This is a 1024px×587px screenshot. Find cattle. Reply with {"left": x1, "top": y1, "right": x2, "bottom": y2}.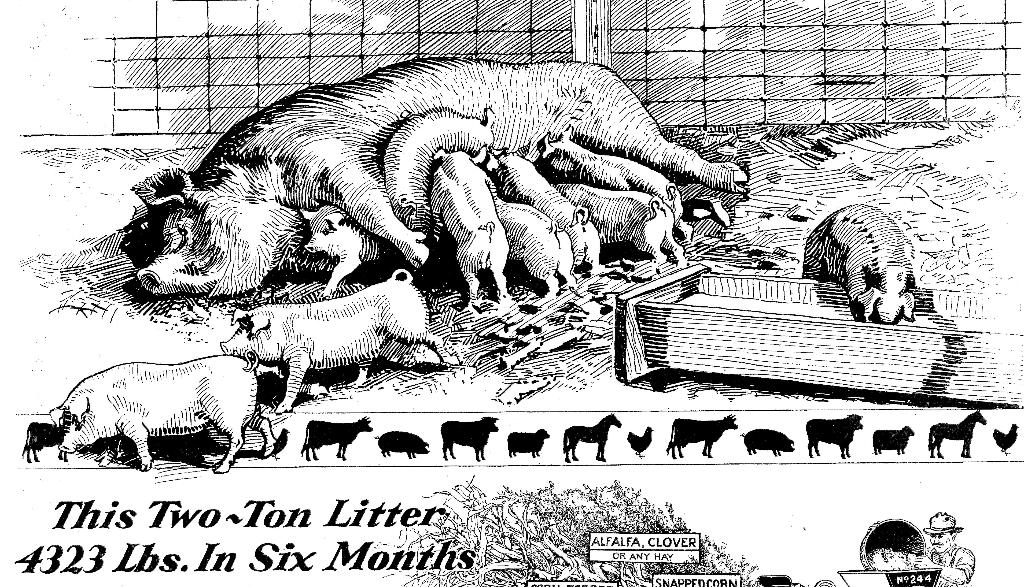
{"left": 300, "top": 204, "right": 414, "bottom": 291}.
